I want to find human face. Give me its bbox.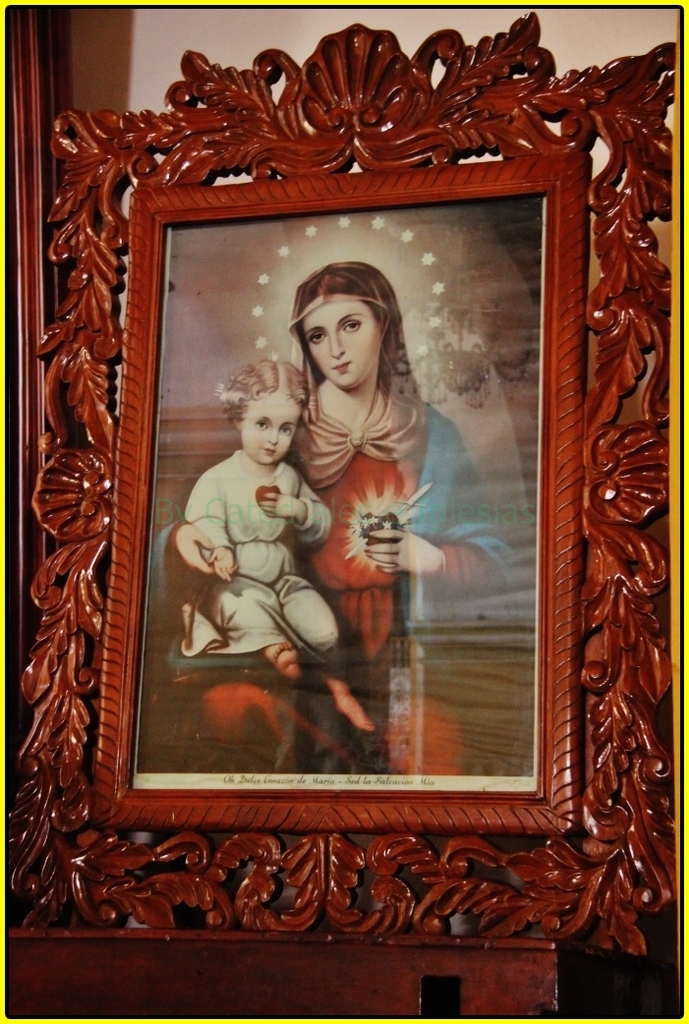
x1=295 y1=302 x2=383 y2=388.
